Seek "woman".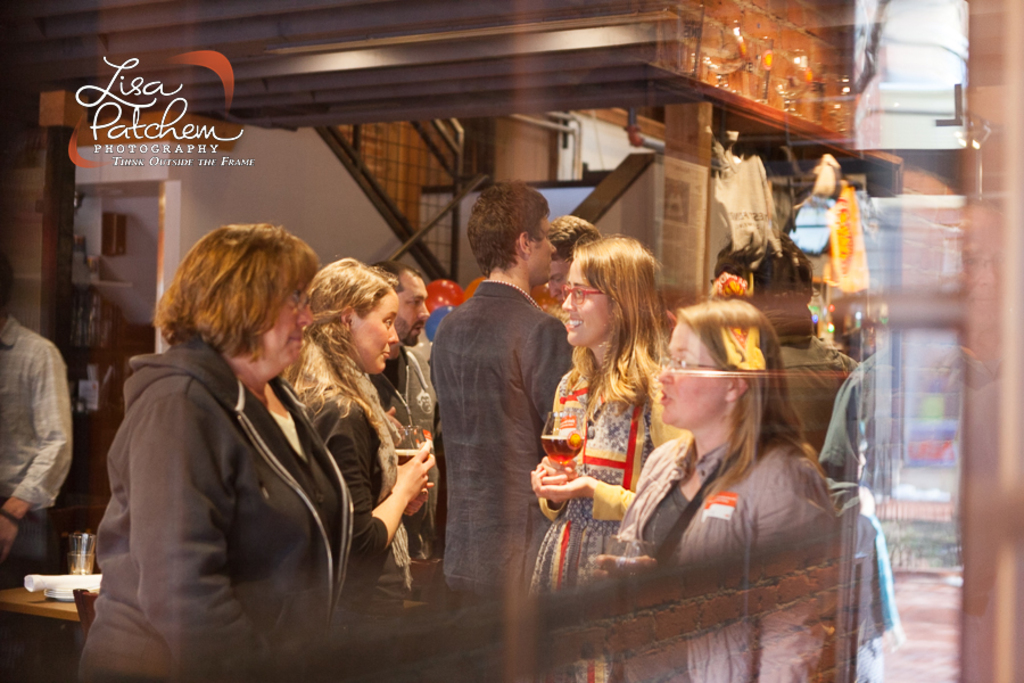
l=583, t=299, r=845, b=682.
